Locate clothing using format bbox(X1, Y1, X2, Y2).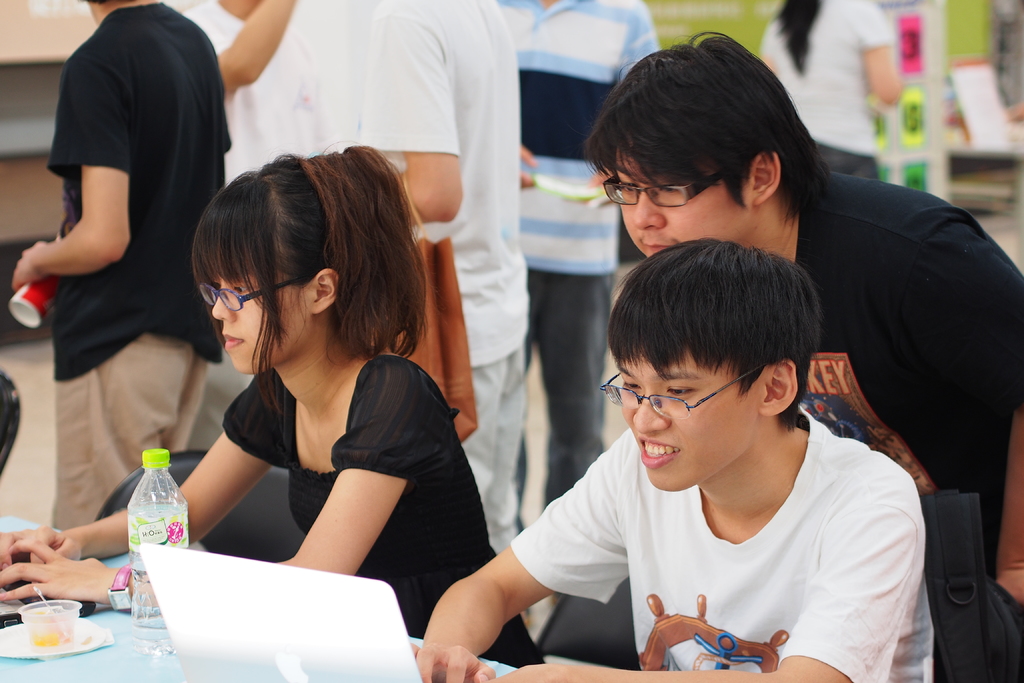
bbox(518, 0, 662, 512).
